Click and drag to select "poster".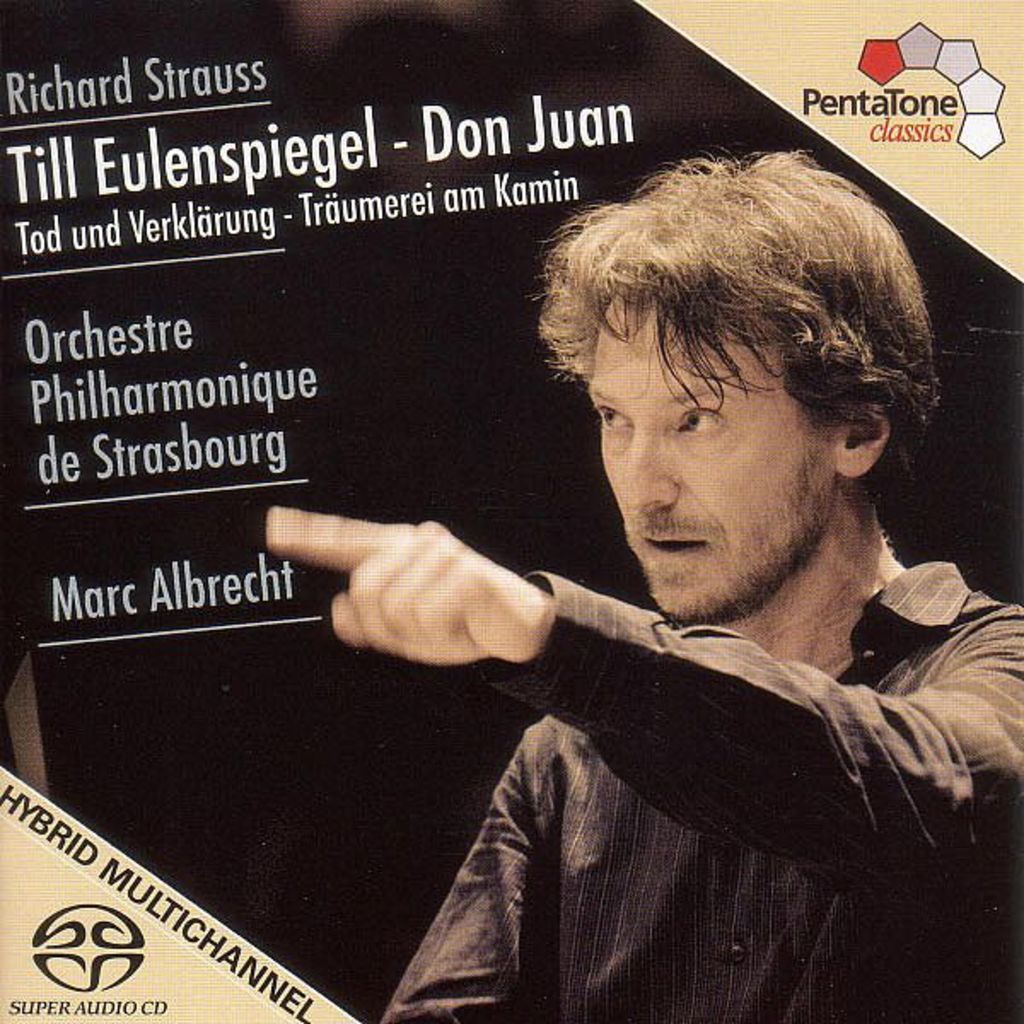
Selection: [0, 0, 1022, 1022].
